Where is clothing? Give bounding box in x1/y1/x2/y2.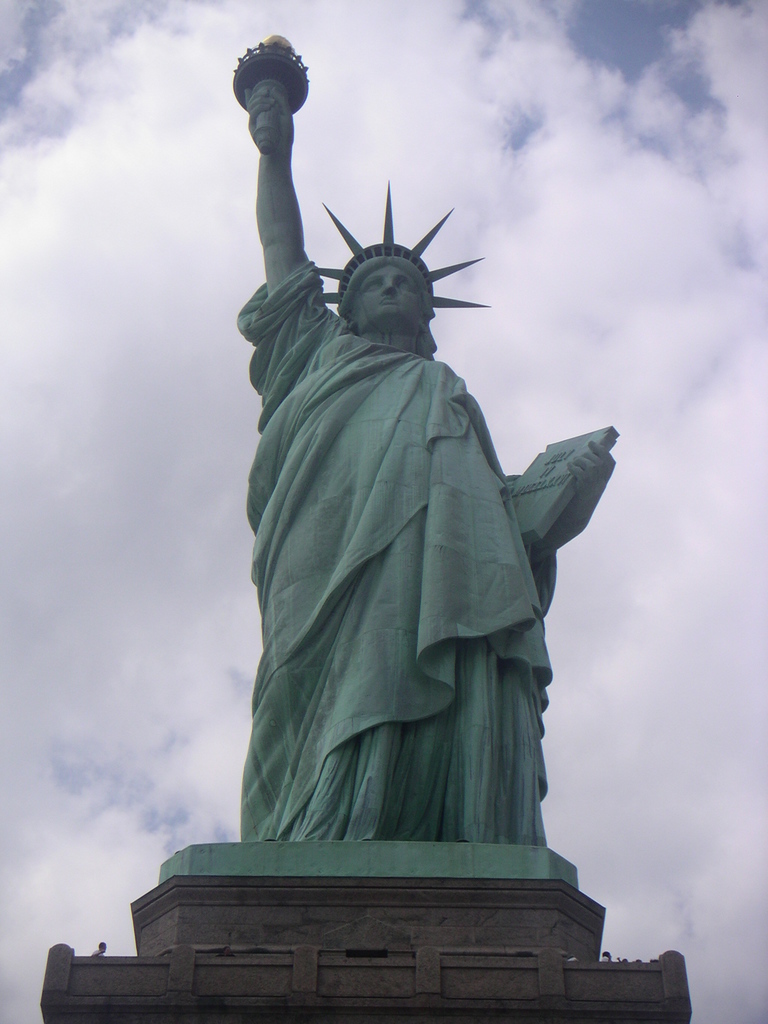
211/268/628/885.
